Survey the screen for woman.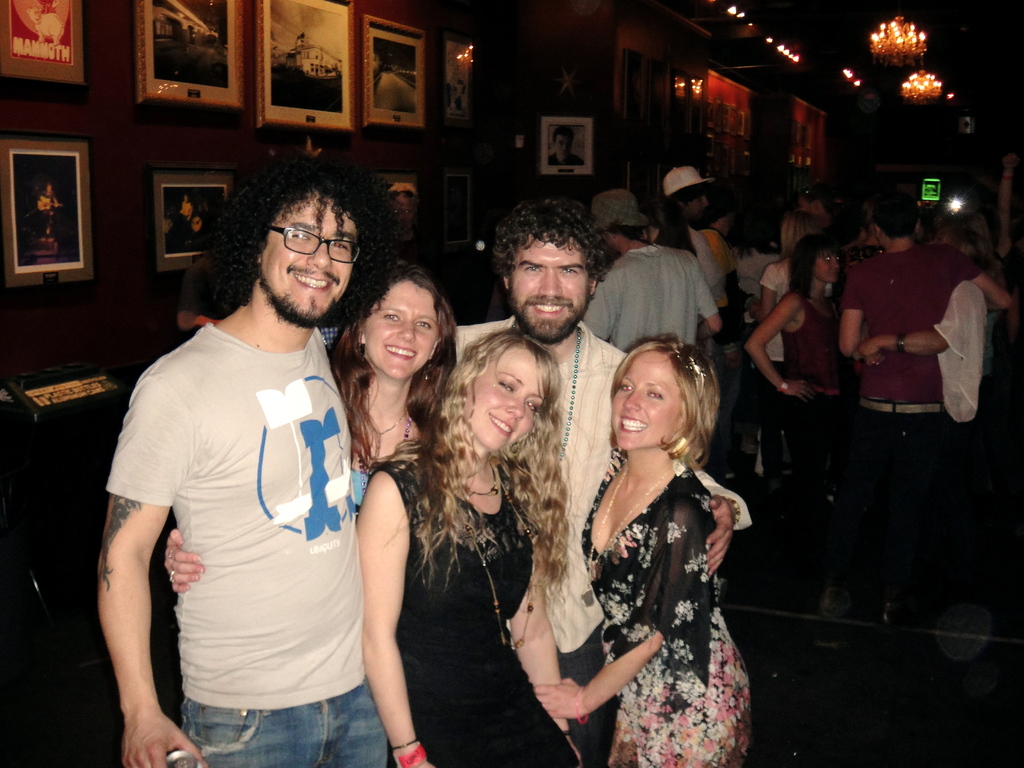
Survey found: [533, 339, 753, 767].
